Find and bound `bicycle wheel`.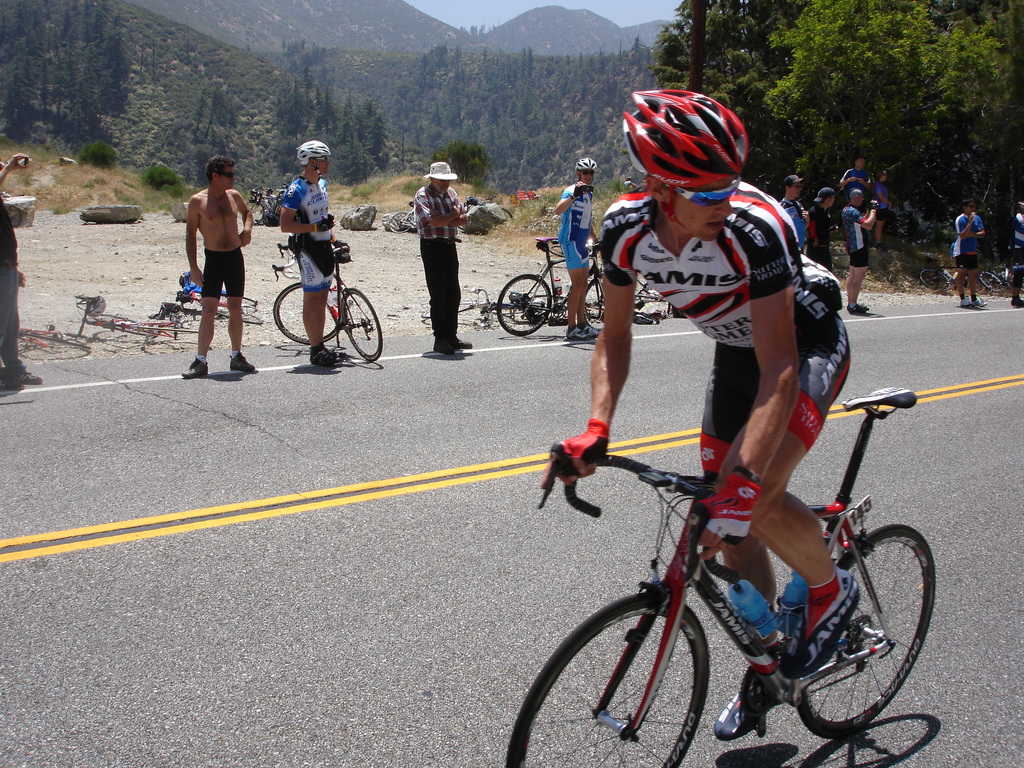
Bound: 637,291,657,300.
